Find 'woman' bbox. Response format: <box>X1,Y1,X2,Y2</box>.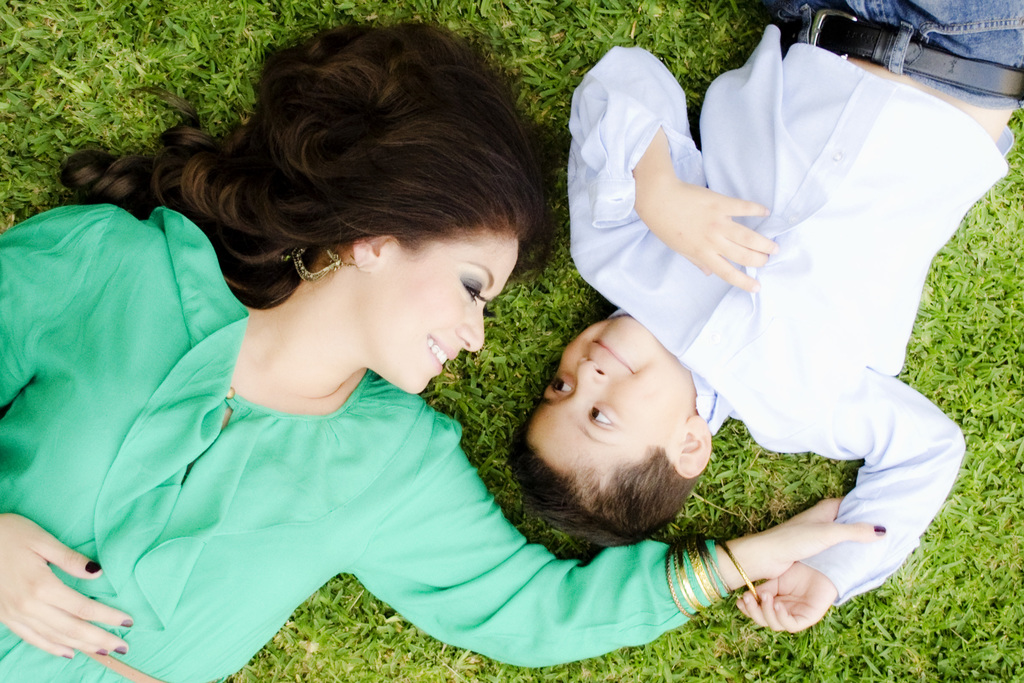
<box>0,4,884,682</box>.
